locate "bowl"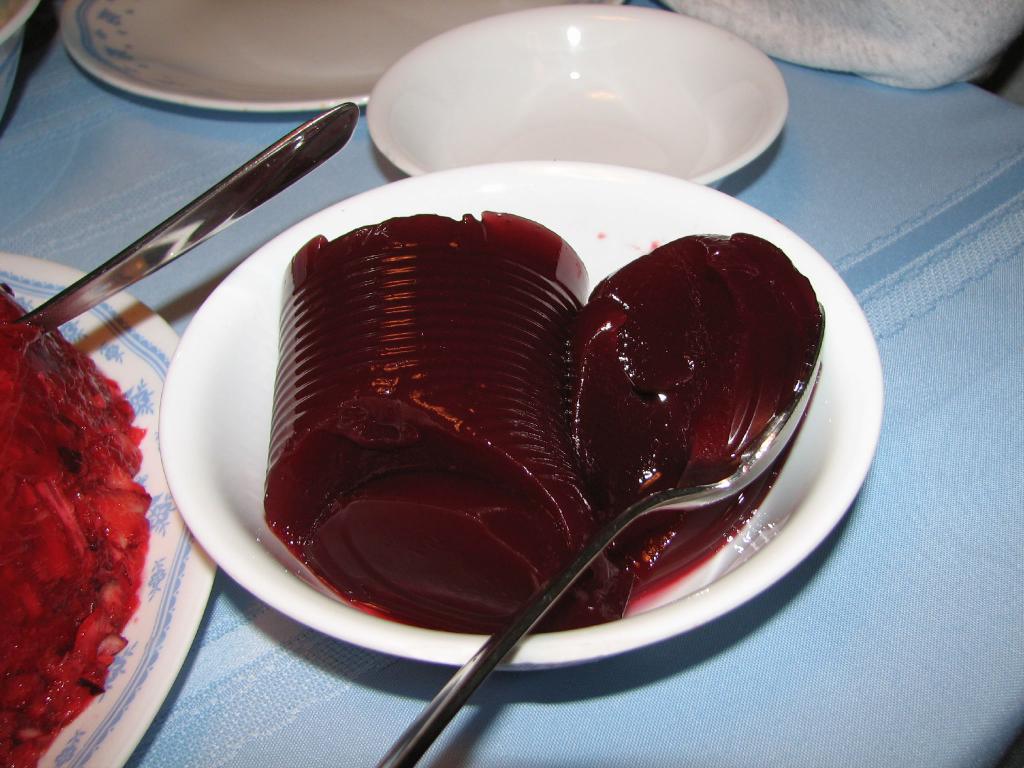
(0,0,39,125)
